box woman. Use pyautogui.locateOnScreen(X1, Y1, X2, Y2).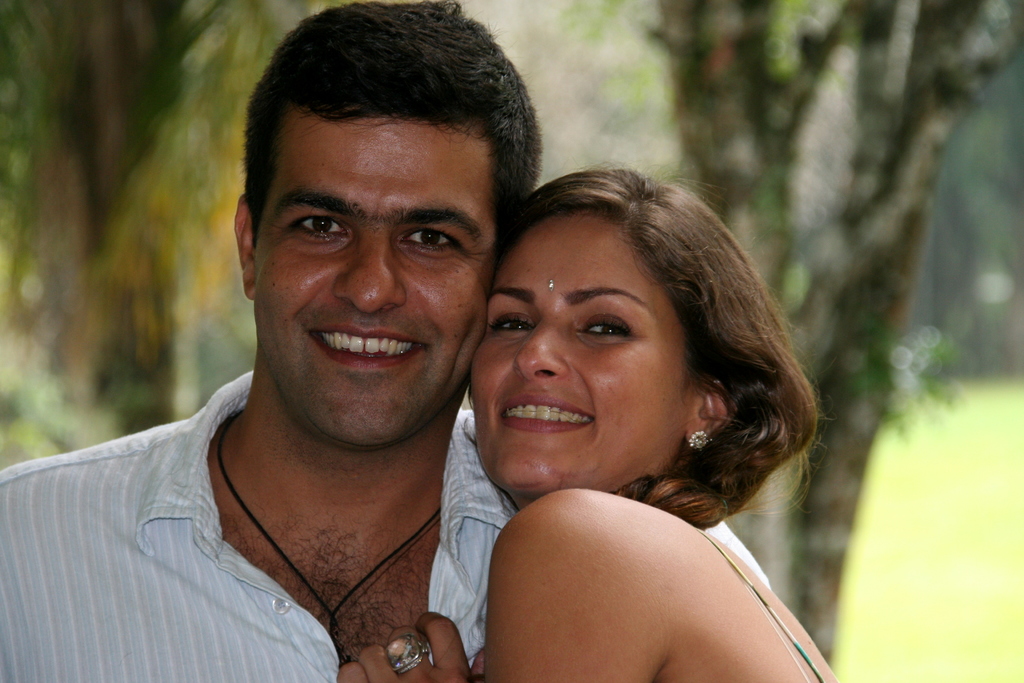
pyautogui.locateOnScreen(461, 162, 851, 680).
